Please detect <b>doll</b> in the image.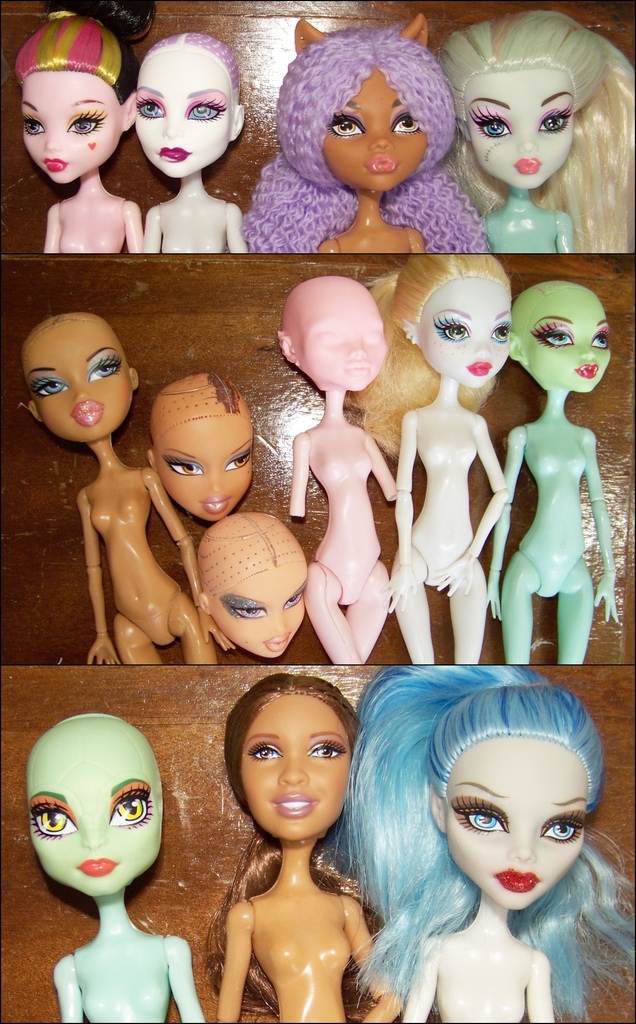
(x1=141, y1=32, x2=256, y2=259).
